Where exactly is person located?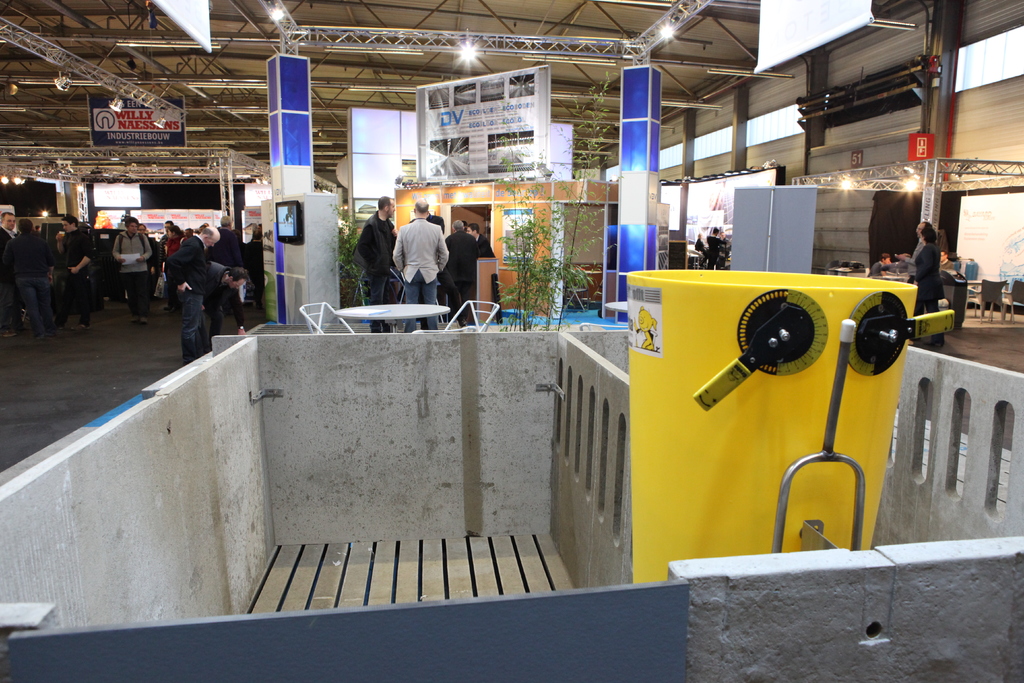
Its bounding box is <box>118,218,147,292</box>.
